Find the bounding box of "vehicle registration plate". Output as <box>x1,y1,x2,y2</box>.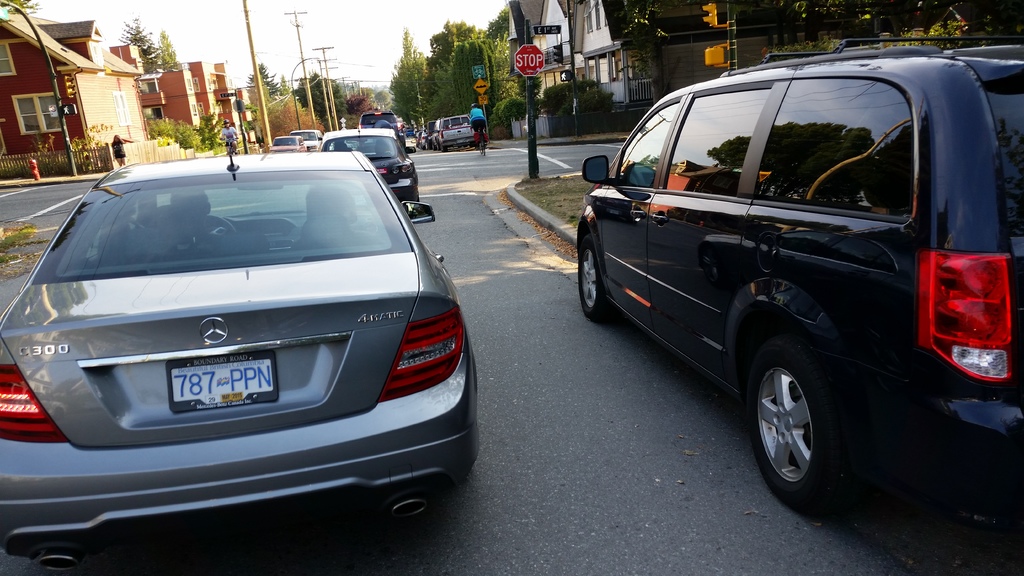
<box>166,355,280,416</box>.
